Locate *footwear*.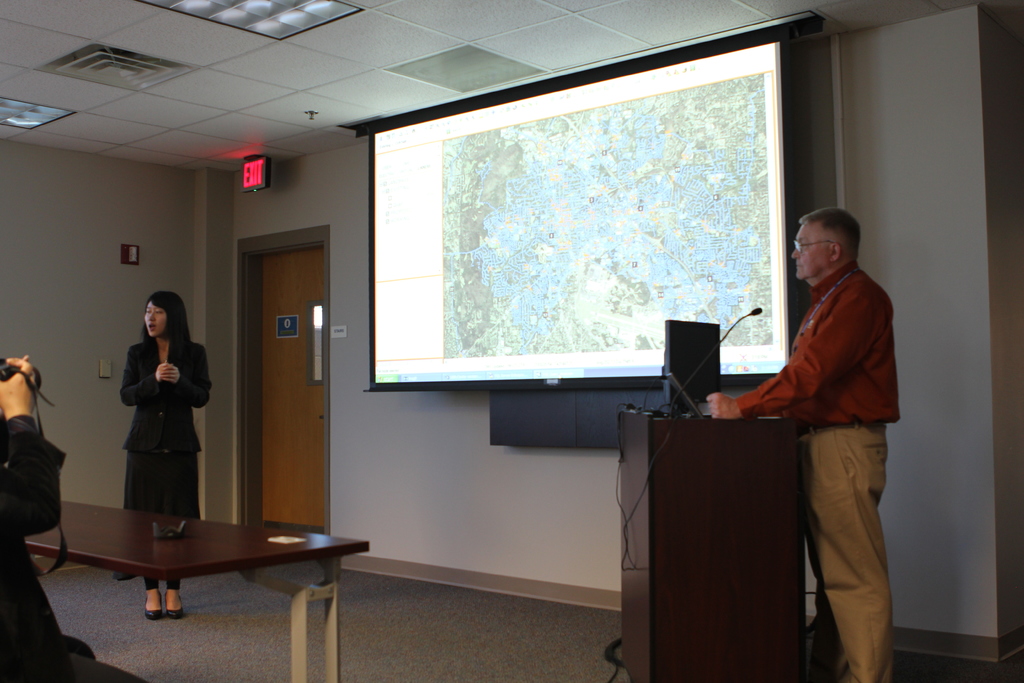
Bounding box: [left=145, top=593, right=164, bottom=617].
